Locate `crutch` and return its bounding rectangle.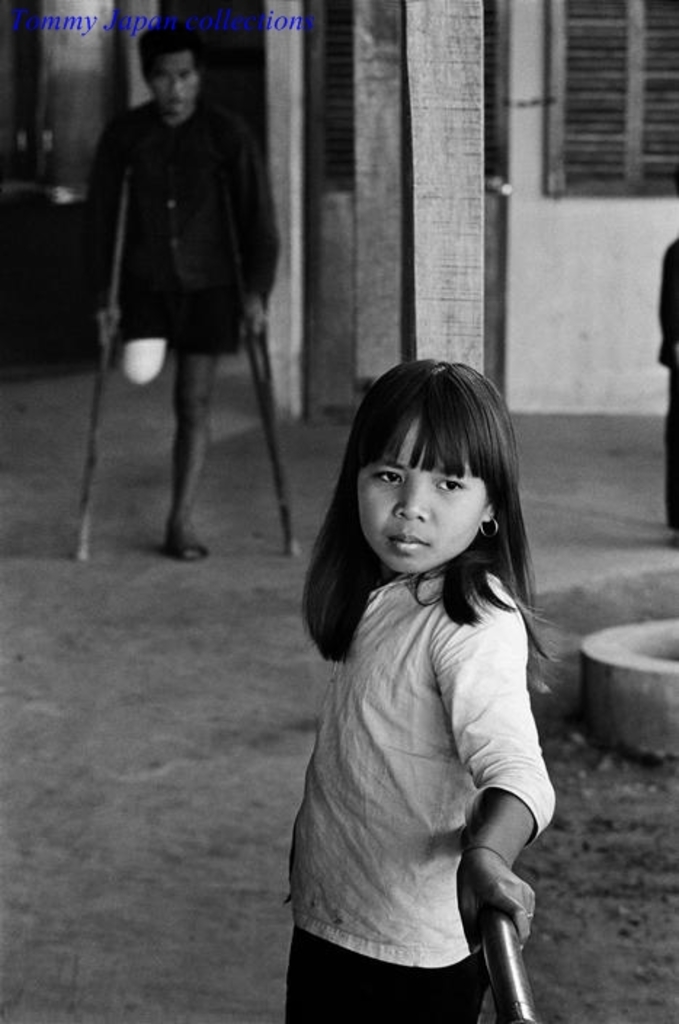
Rect(79, 148, 131, 560).
